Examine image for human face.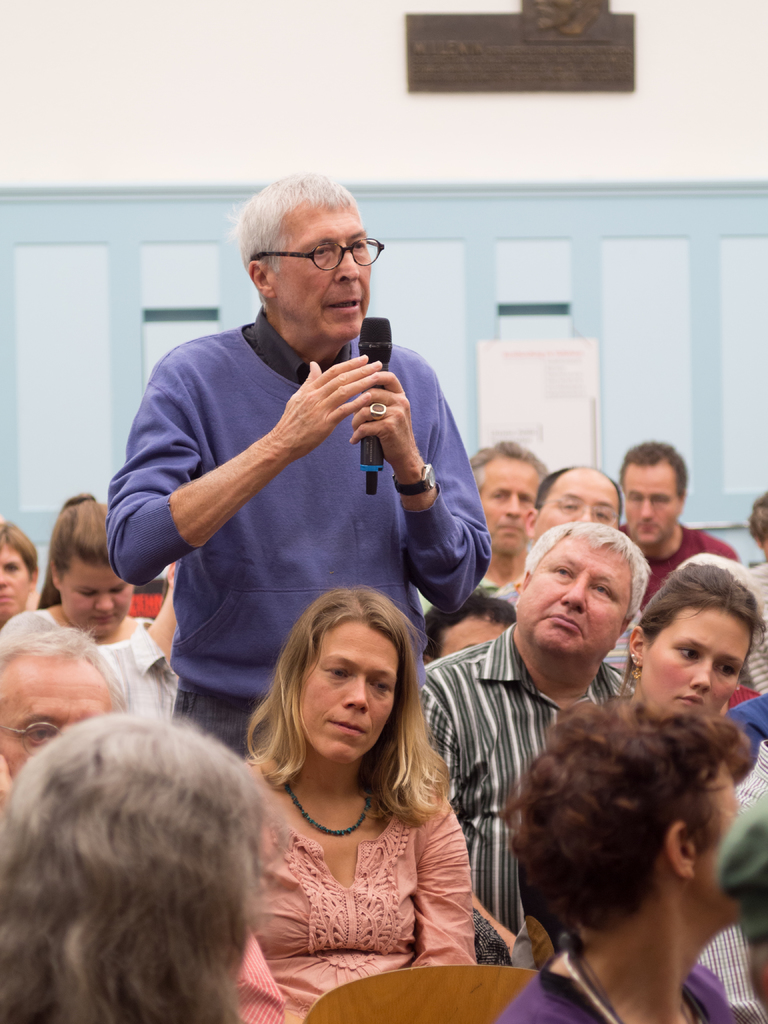
Examination result: {"x1": 515, "y1": 531, "x2": 632, "y2": 665}.
